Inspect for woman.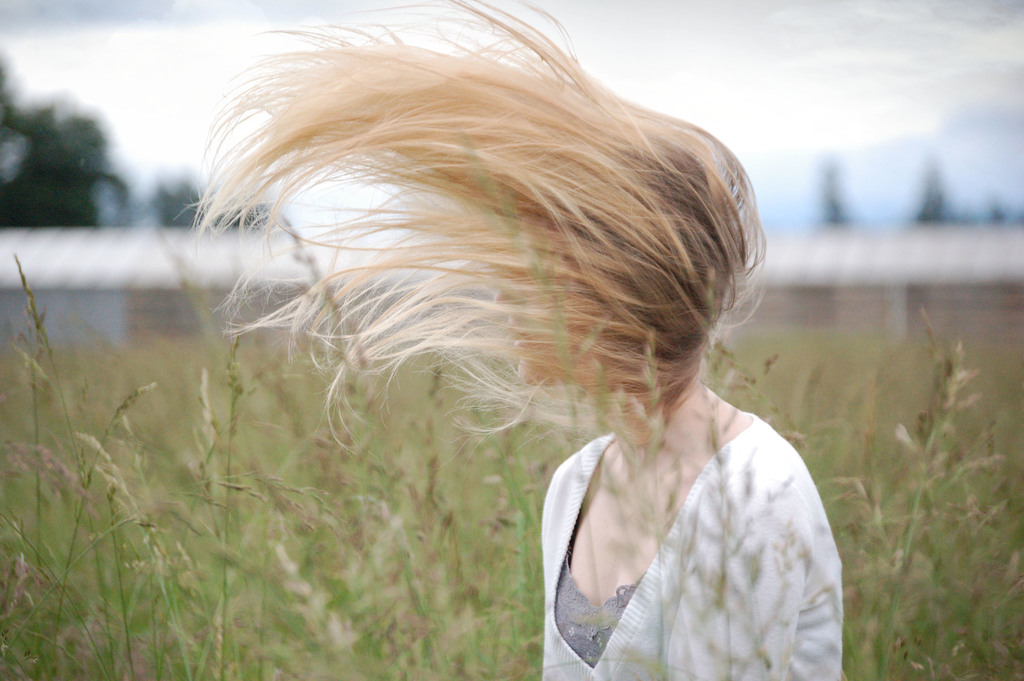
Inspection: <bbox>182, 0, 847, 680</bbox>.
